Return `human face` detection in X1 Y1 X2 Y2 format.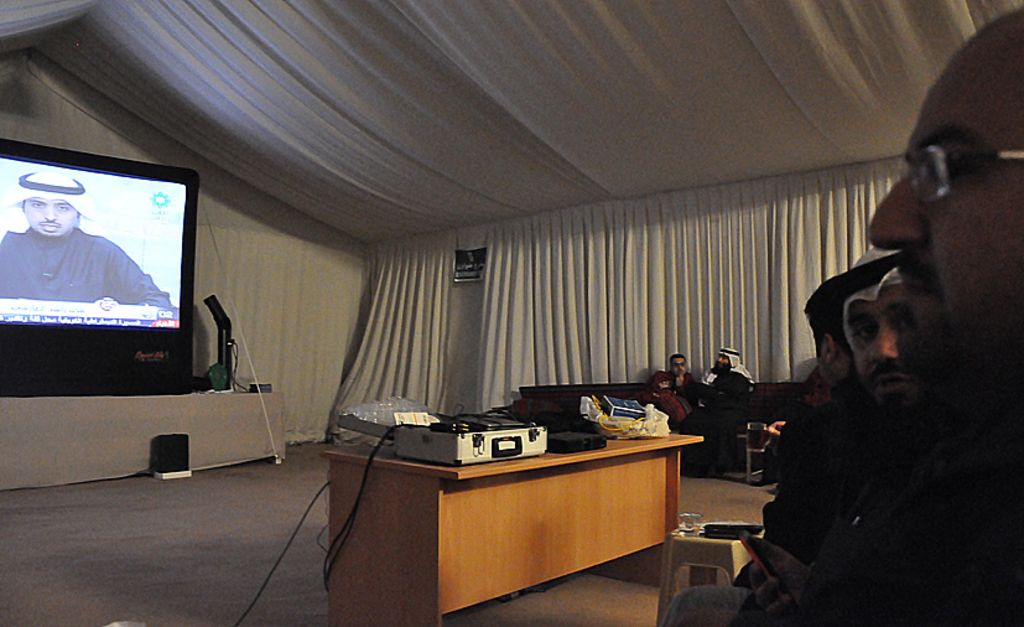
675 356 685 377.
